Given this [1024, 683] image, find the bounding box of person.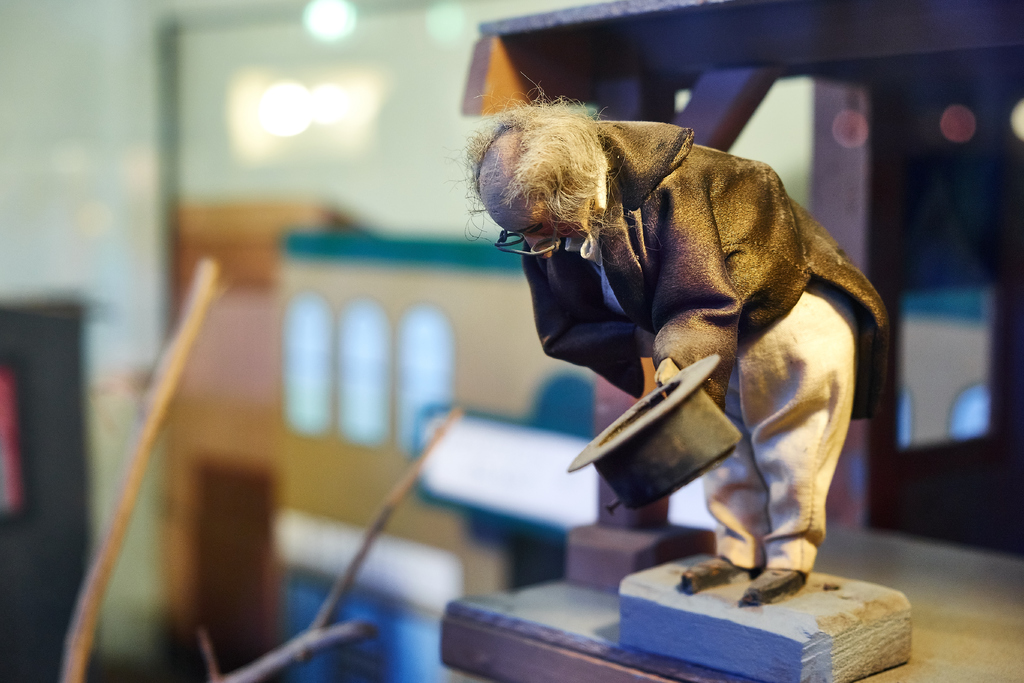
{"left": 475, "top": 74, "right": 895, "bottom": 615}.
